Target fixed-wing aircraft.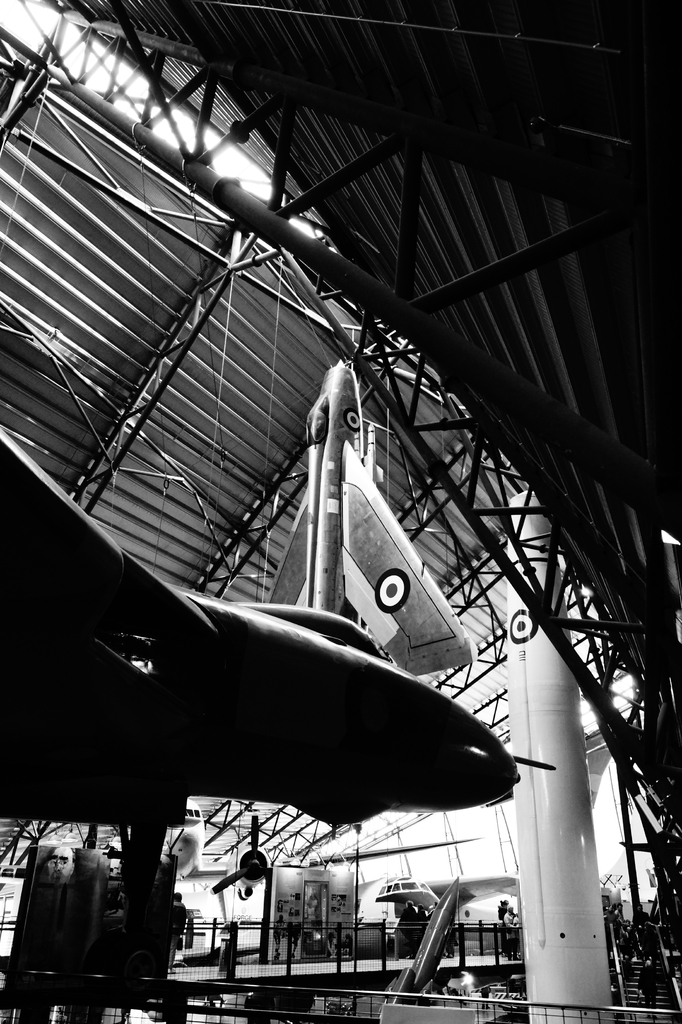
Target region: pyautogui.locateOnScreen(195, 812, 470, 898).
